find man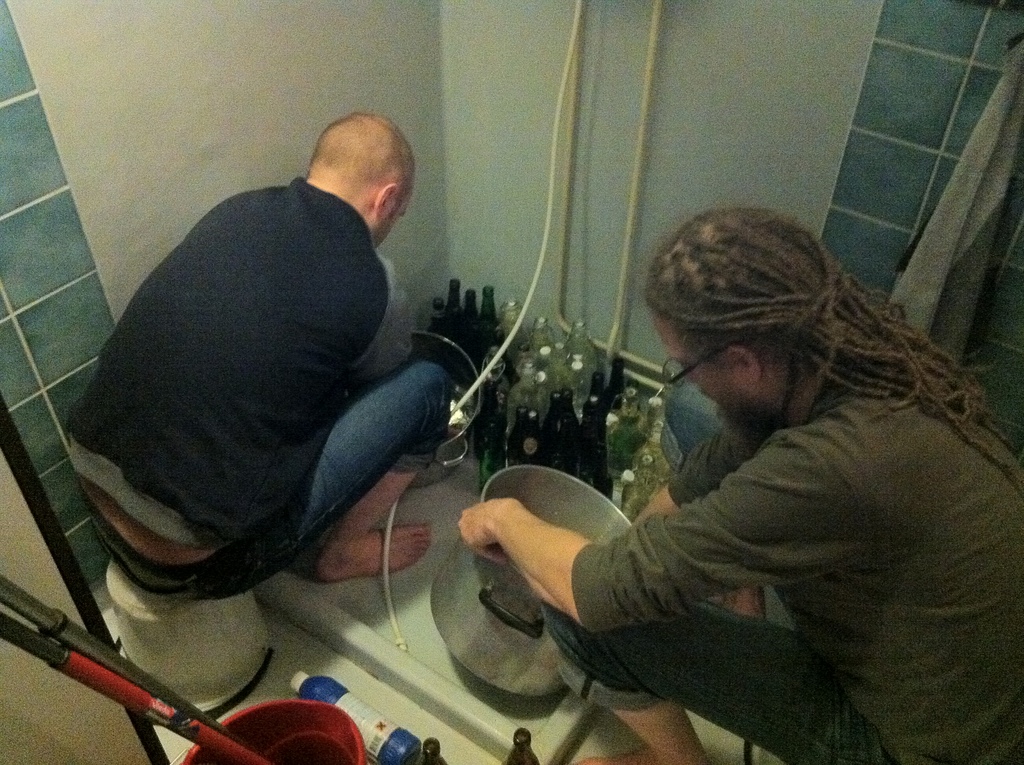
Rect(64, 87, 513, 698)
